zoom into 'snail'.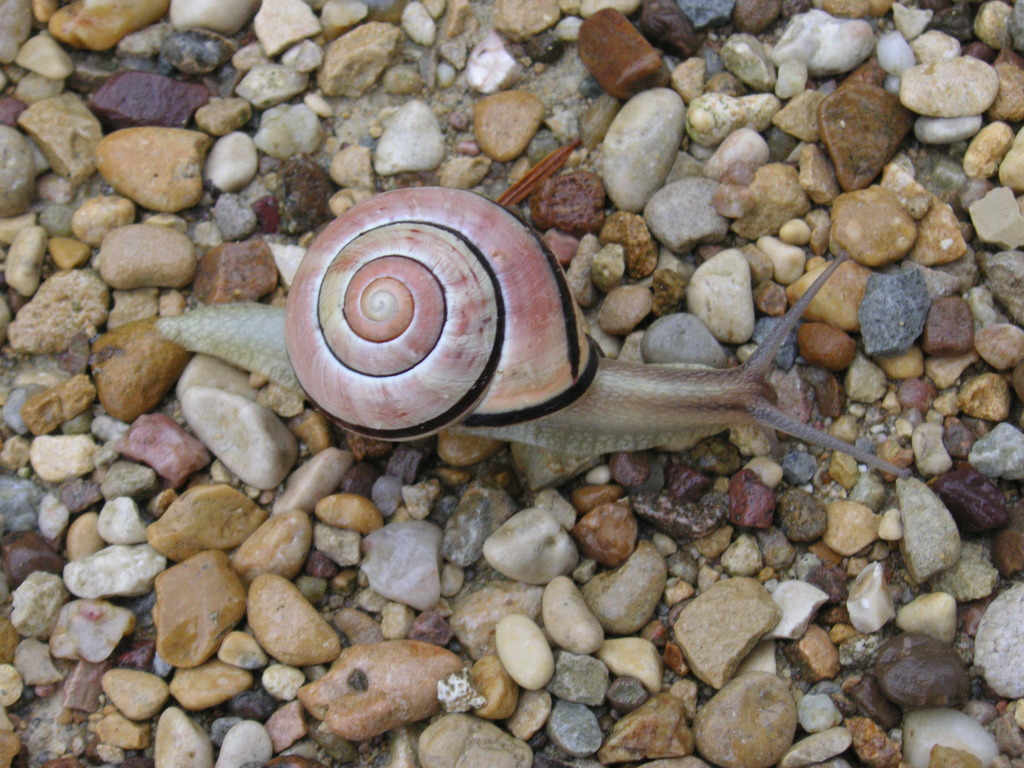
Zoom target: bbox(159, 184, 913, 479).
